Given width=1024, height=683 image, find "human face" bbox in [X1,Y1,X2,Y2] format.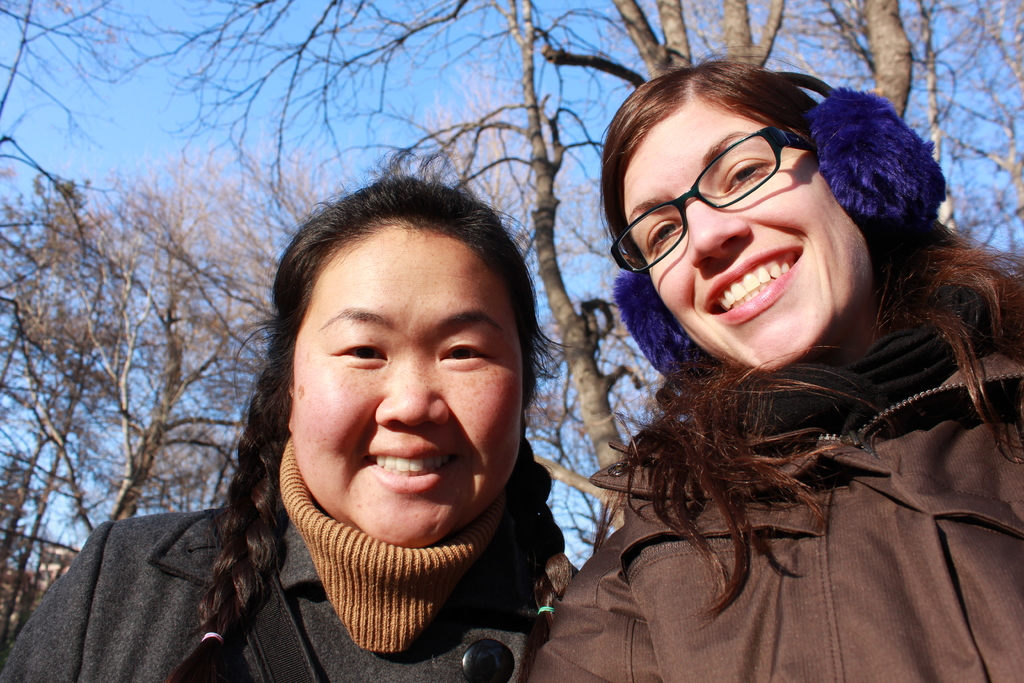
[292,228,522,547].
